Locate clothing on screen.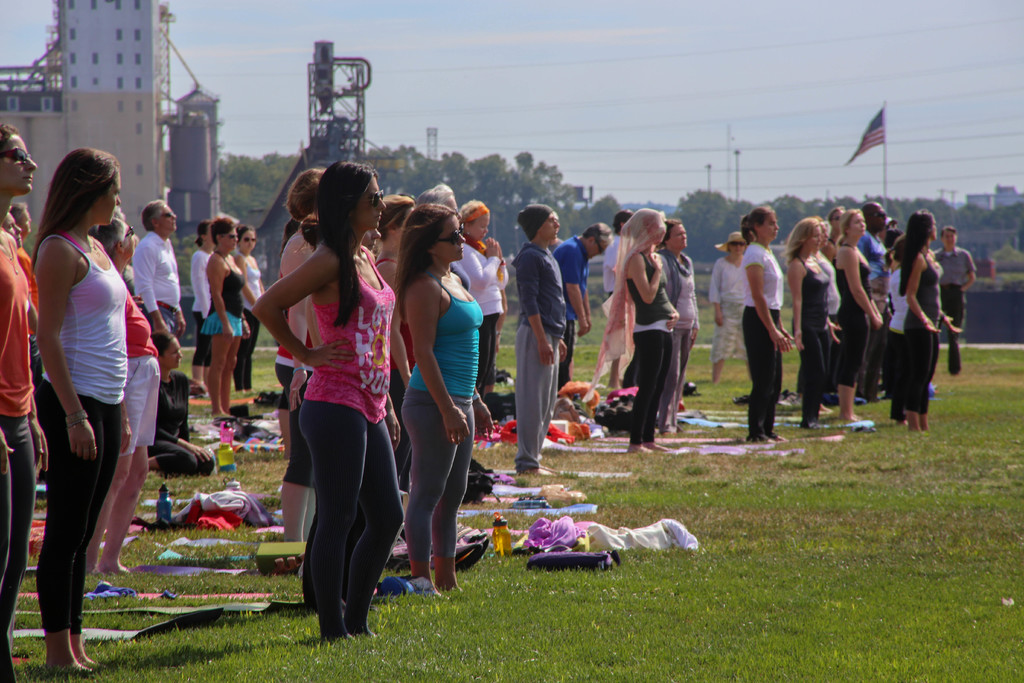
On screen at [30, 230, 131, 637].
